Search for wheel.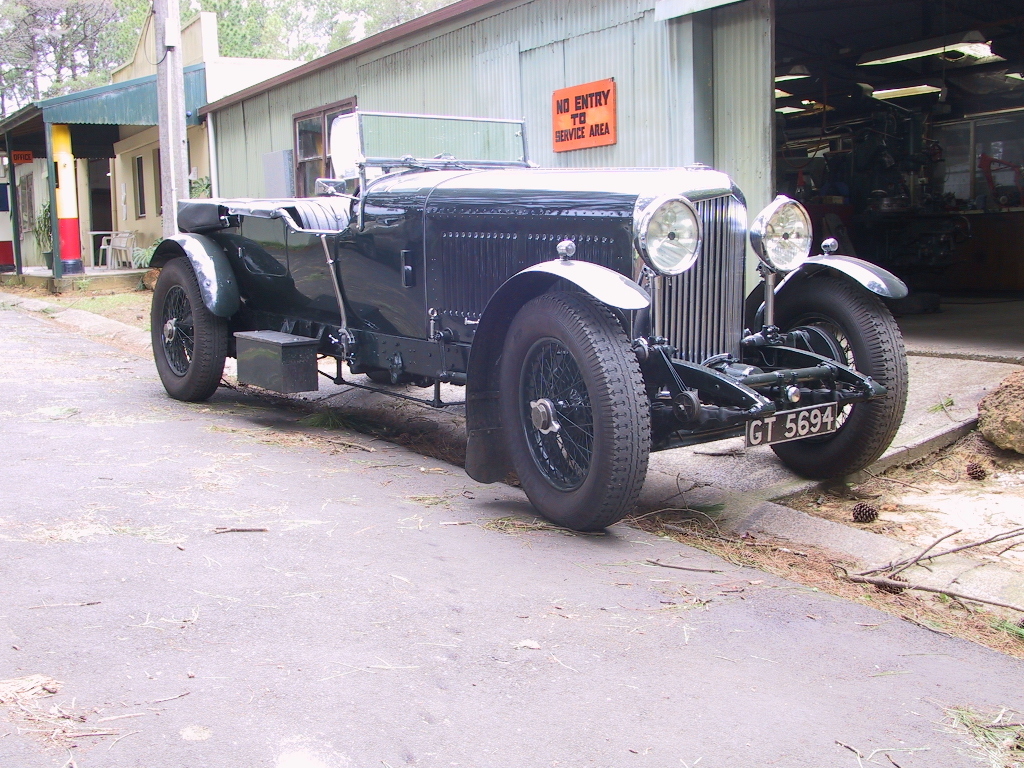
Found at crop(366, 369, 404, 386).
